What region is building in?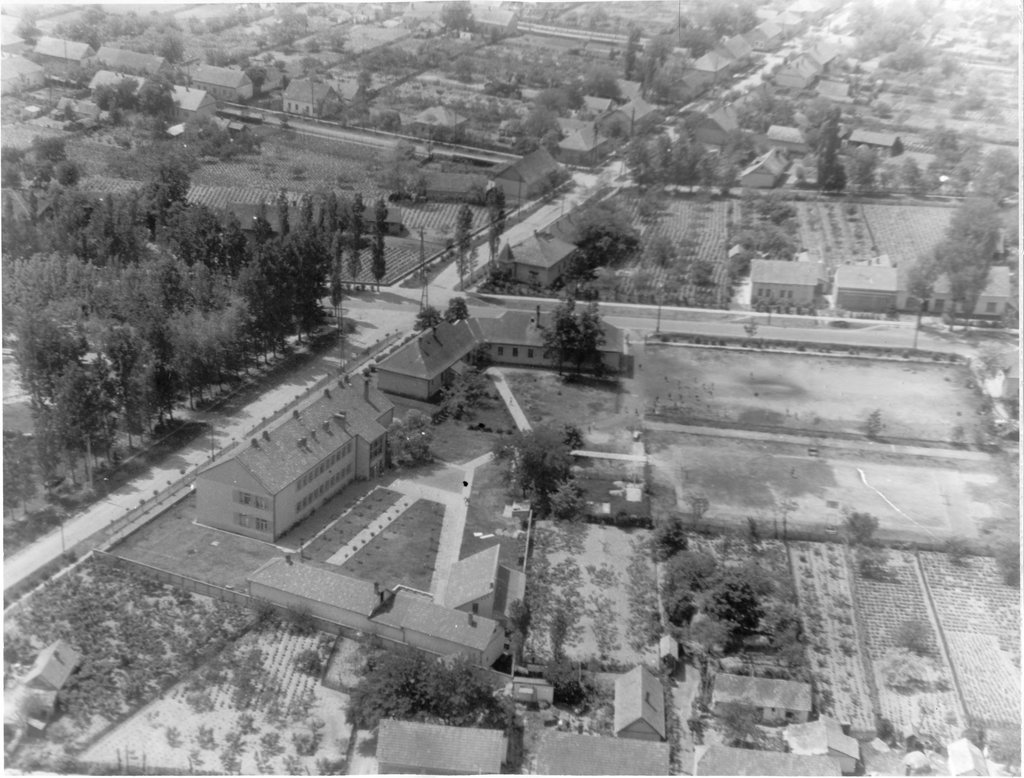
{"x1": 619, "y1": 666, "x2": 667, "y2": 732}.
